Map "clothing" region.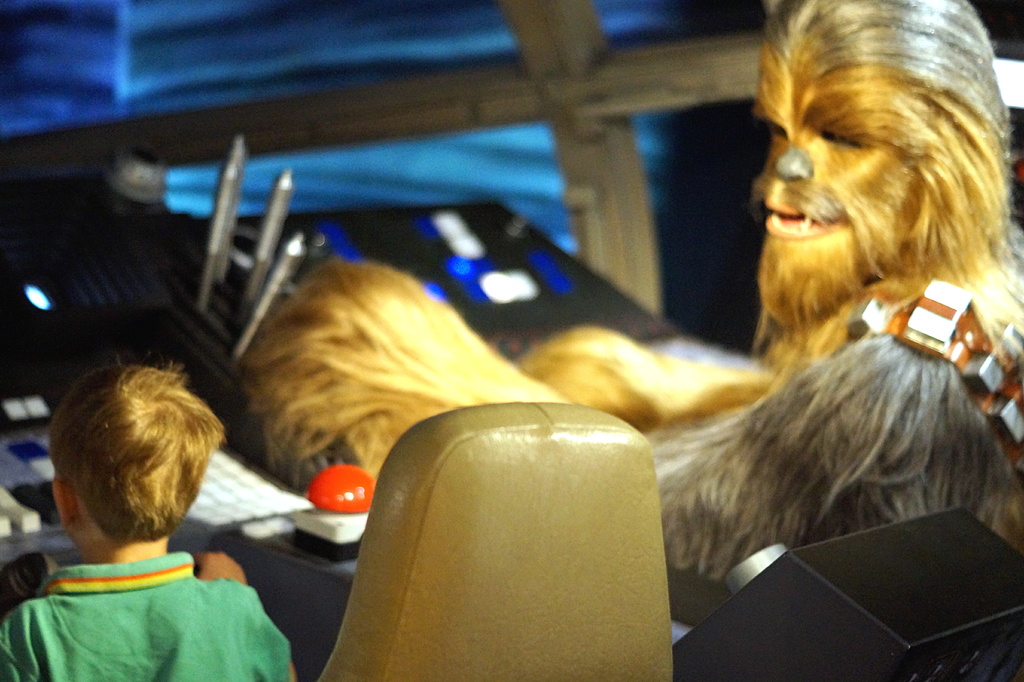
Mapped to [left=0, top=553, right=296, bottom=681].
